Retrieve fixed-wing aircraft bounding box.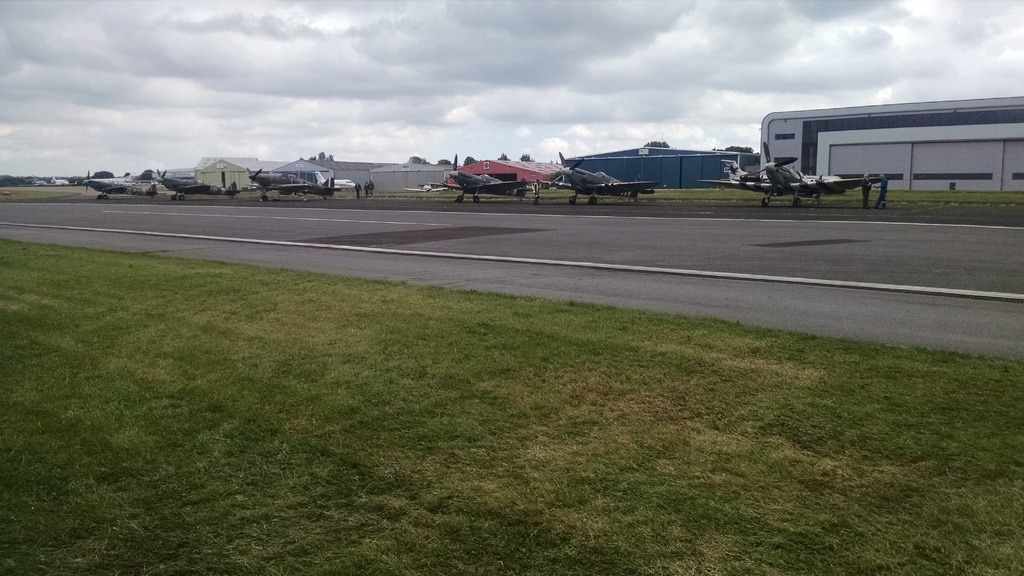
Bounding box: <bbox>544, 147, 658, 207</bbox>.
